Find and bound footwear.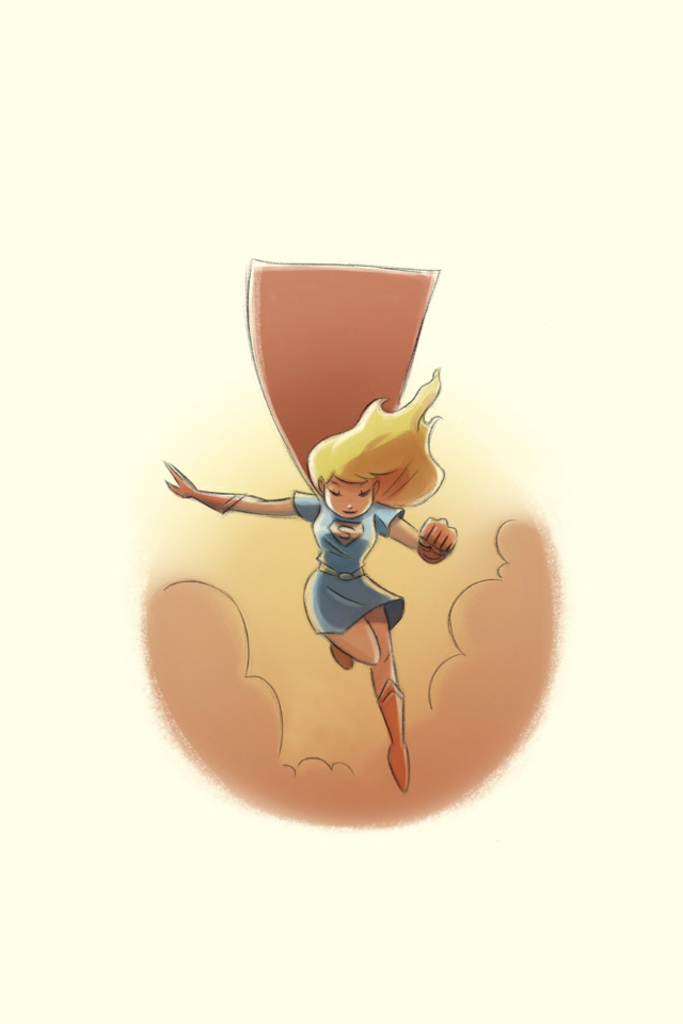
Bound: crop(324, 641, 343, 675).
